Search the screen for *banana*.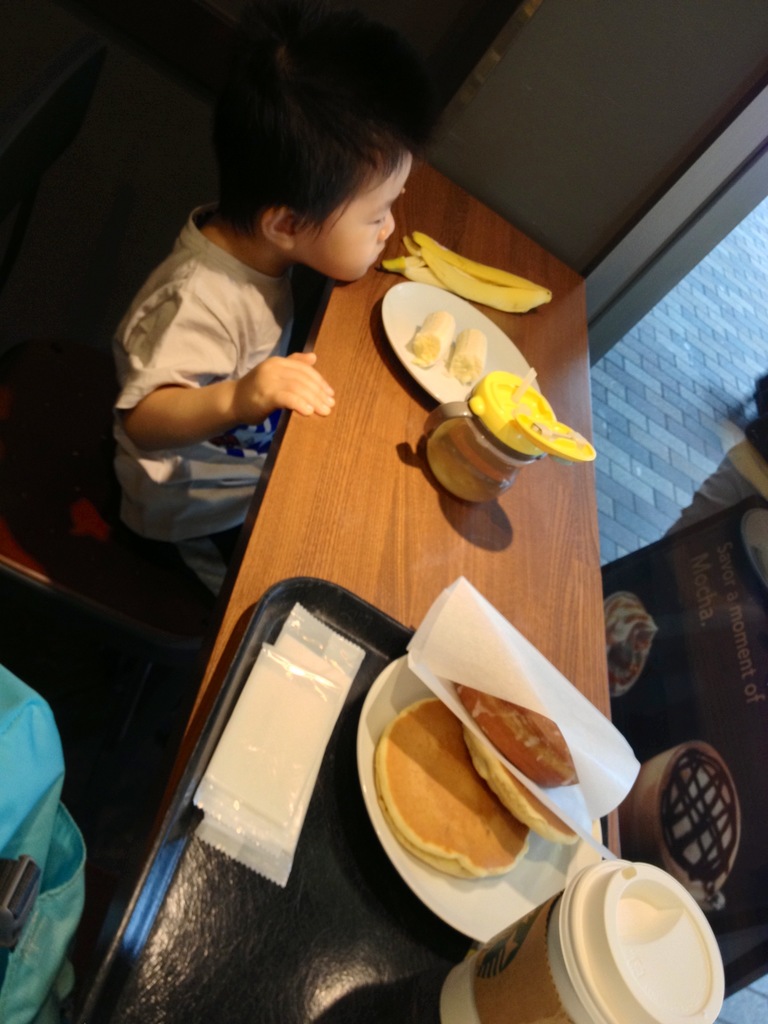
Found at <box>445,330,486,388</box>.
